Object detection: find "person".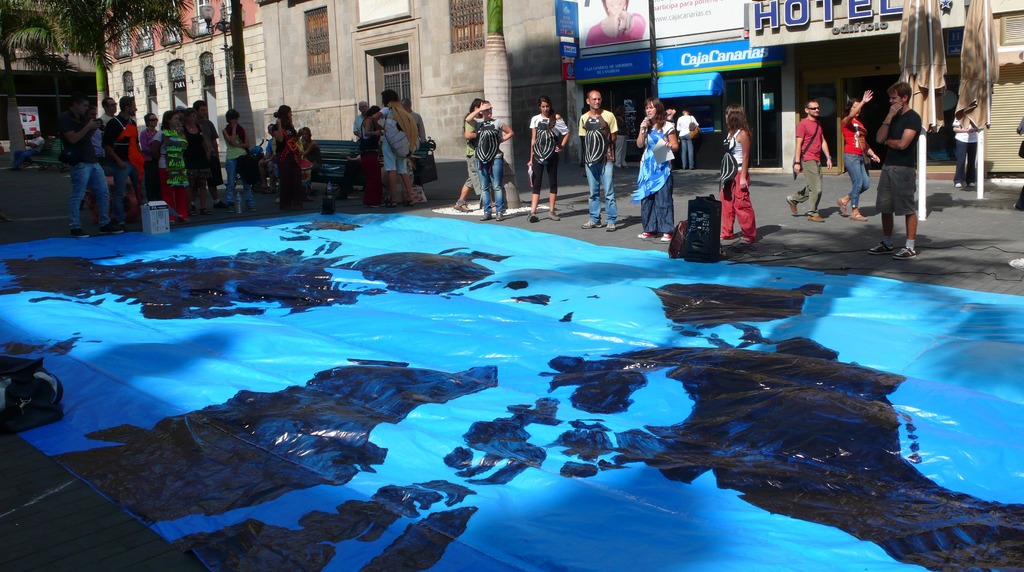
(left=714, top=98, right=756, bottom=245).
